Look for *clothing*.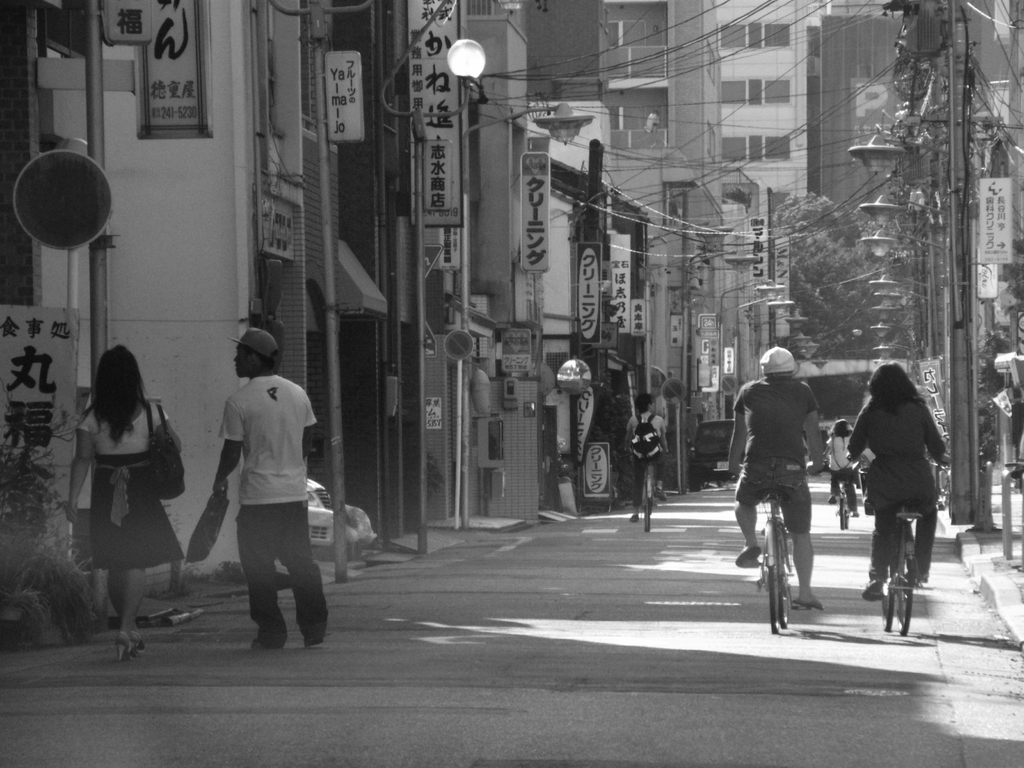
Found: <box>729,380,819,538</box>.
